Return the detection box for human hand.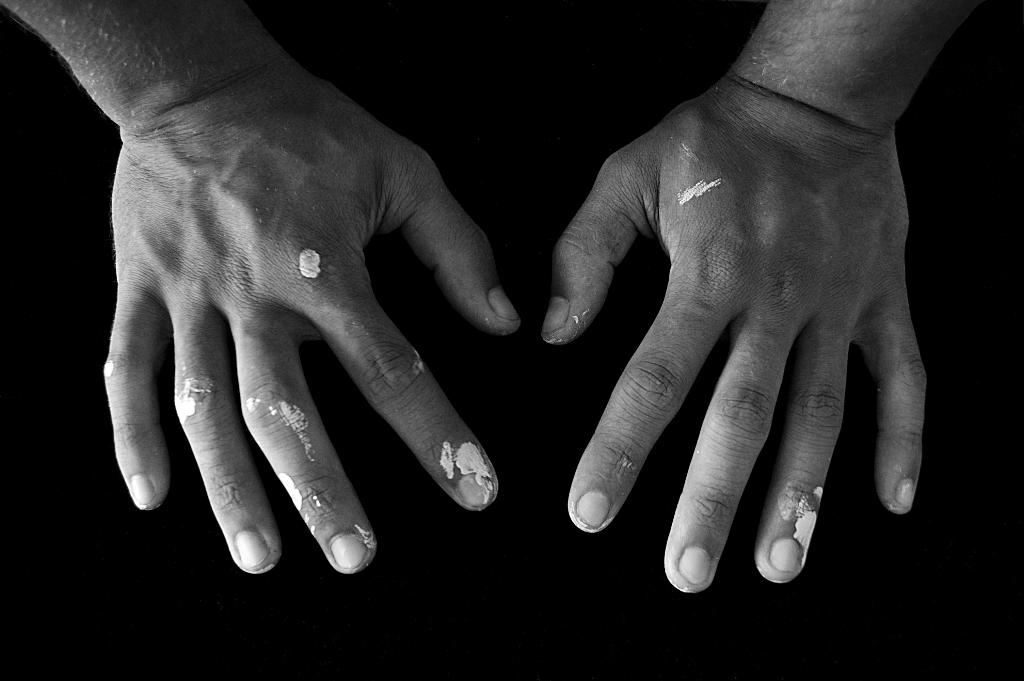
region(98, 51, 522, 577).
